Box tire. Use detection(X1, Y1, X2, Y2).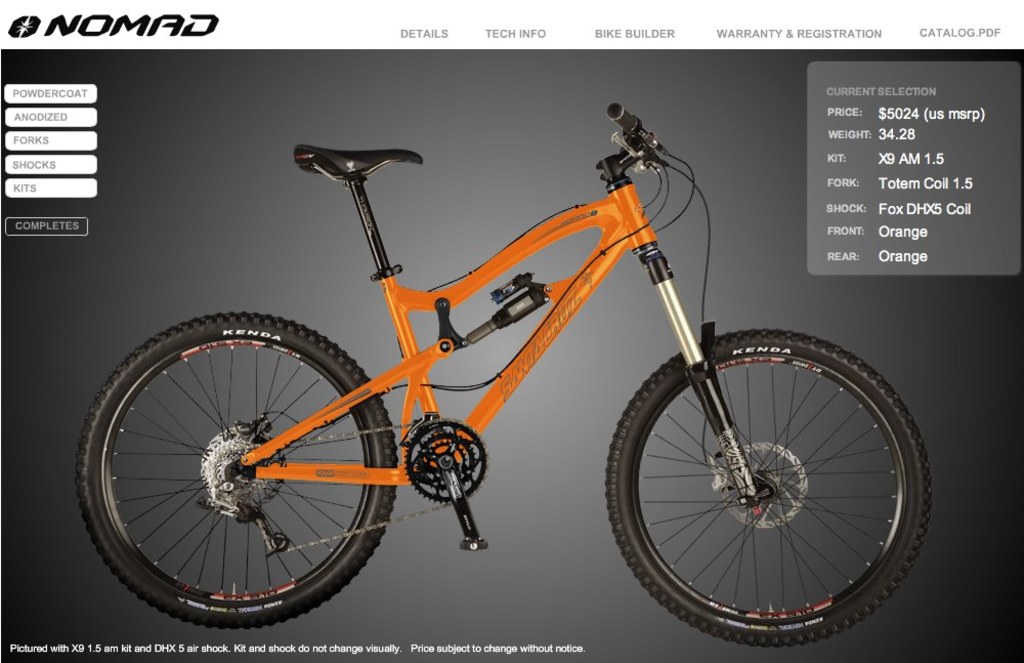
detection(606, 330, 930, 646).
